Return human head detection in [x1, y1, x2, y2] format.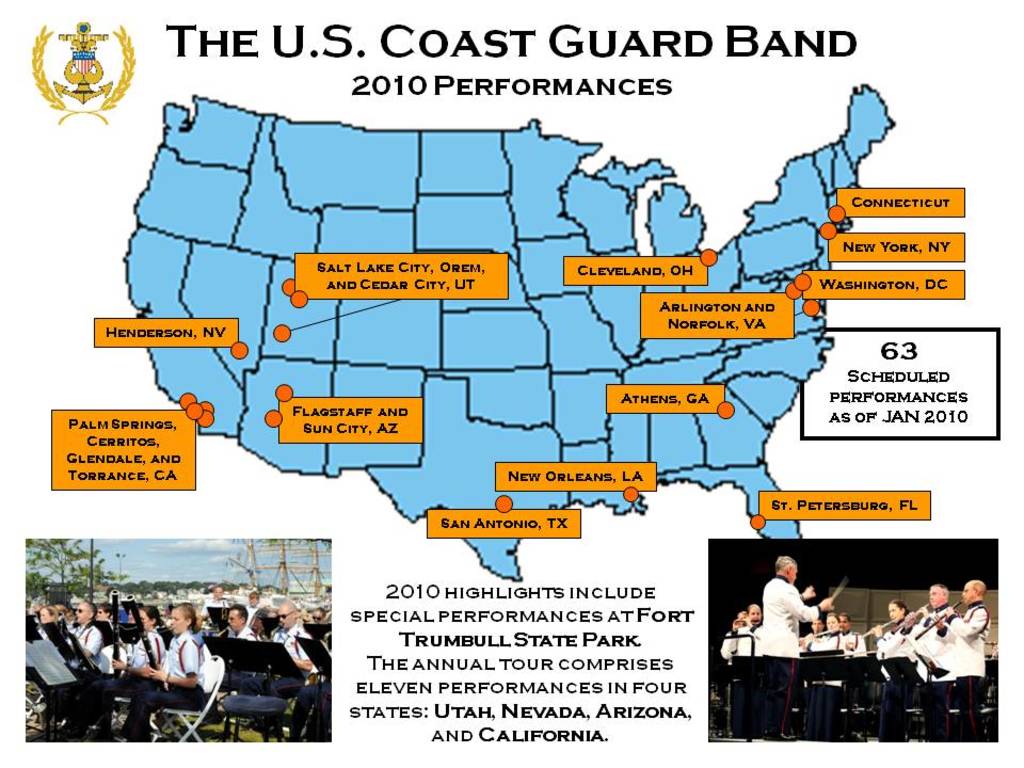
[228, 599, 246, 629].
